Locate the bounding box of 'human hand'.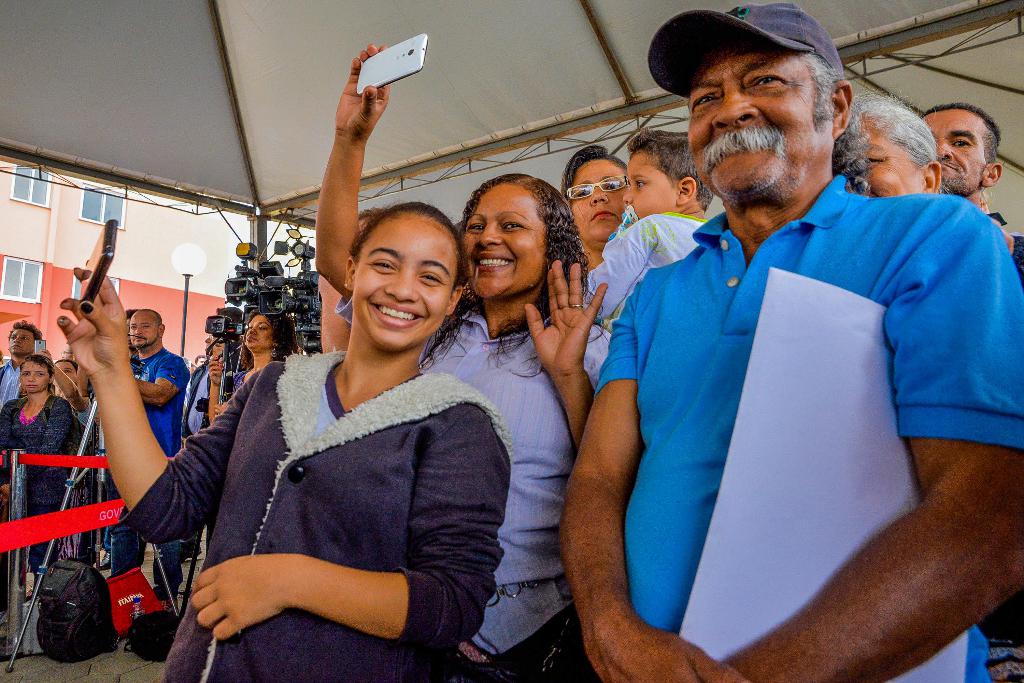
Bounding box: 584/621/751/682.
